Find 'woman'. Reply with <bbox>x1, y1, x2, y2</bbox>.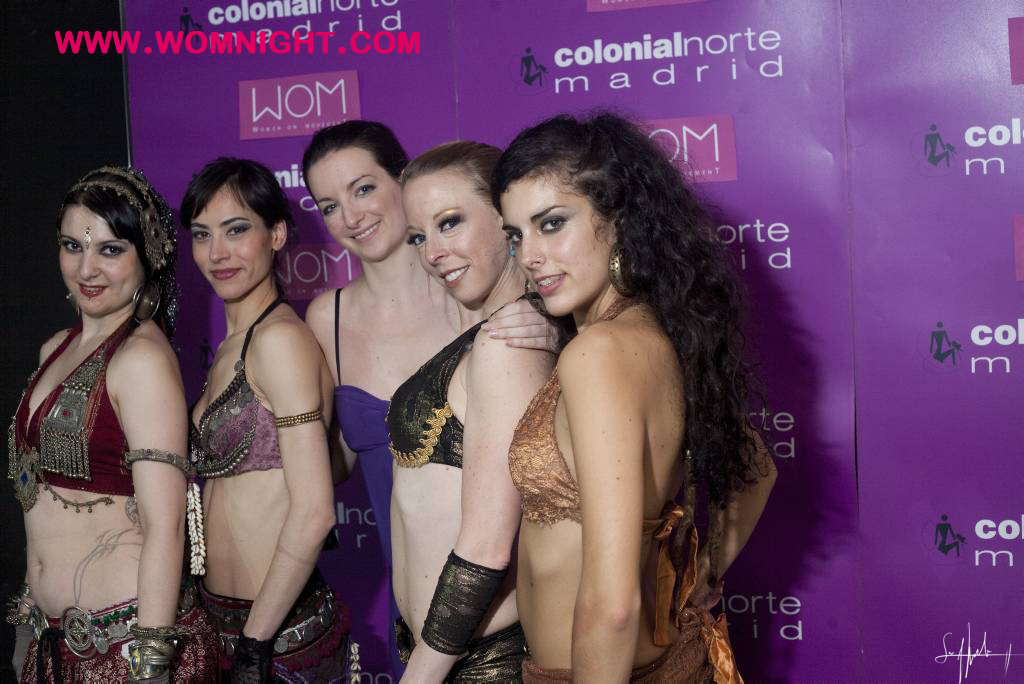
<bbox>492, 105, 778, 683</bbox>.
